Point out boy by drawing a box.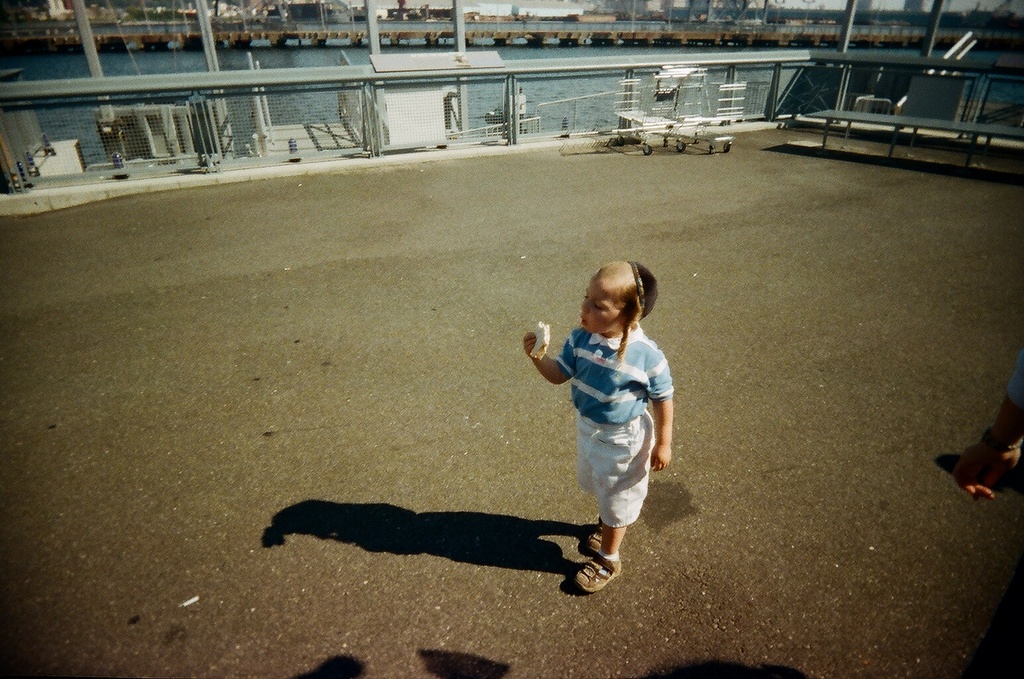
left=531, top=248, right=690, bottom=584.
